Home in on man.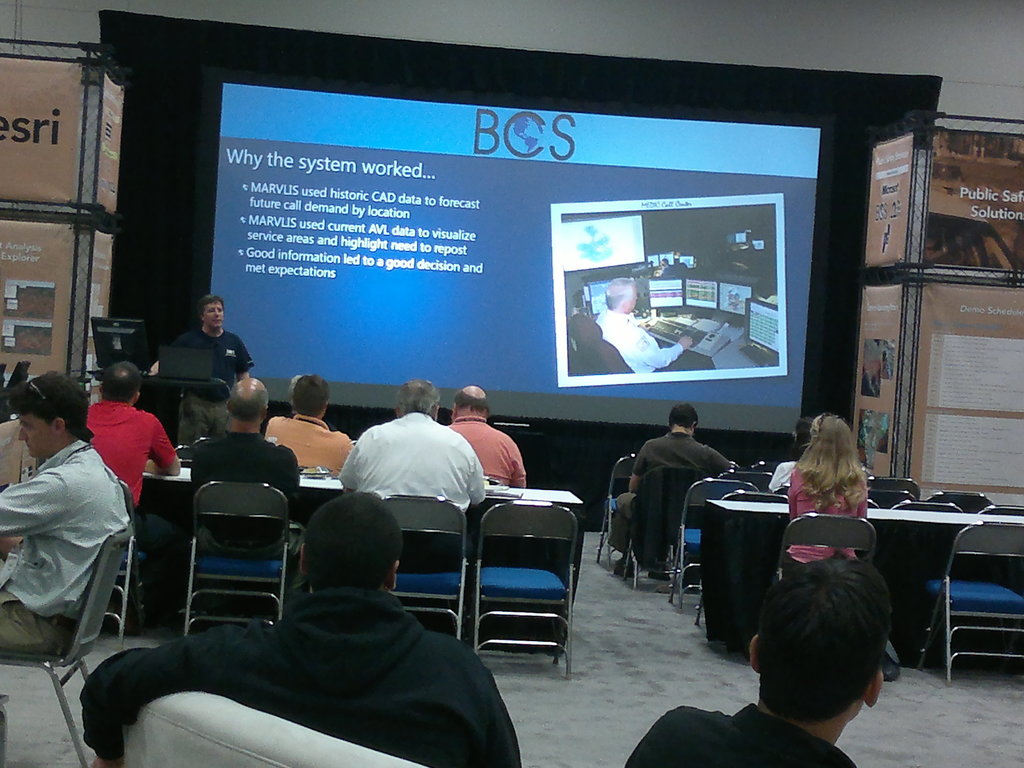
Homed in at (left=87, top=364, right=184, bottom=512).
